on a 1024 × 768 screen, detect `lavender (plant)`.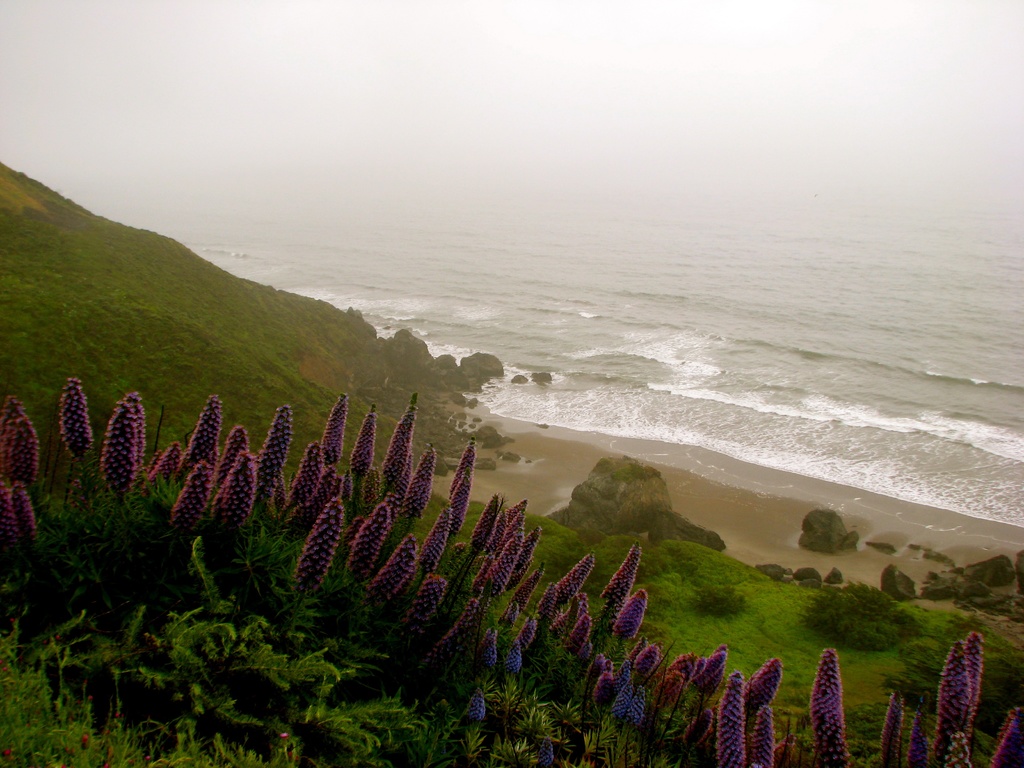
(403, 575, 444, 628).
